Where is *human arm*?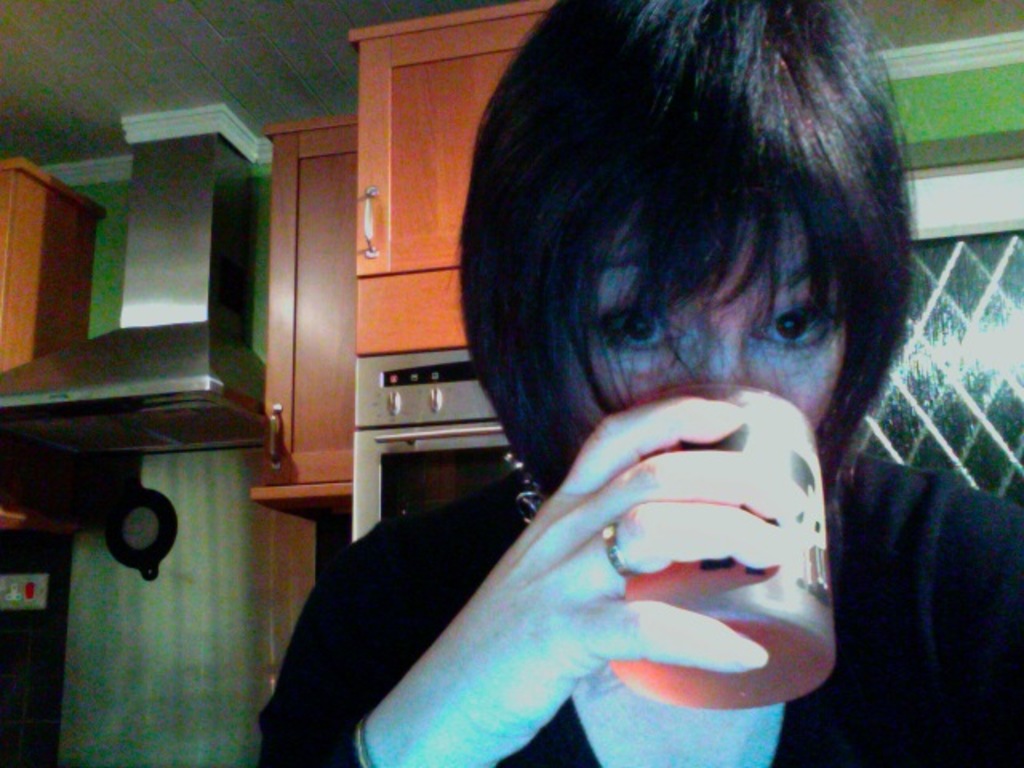
box(259, 523, 789, 766).
